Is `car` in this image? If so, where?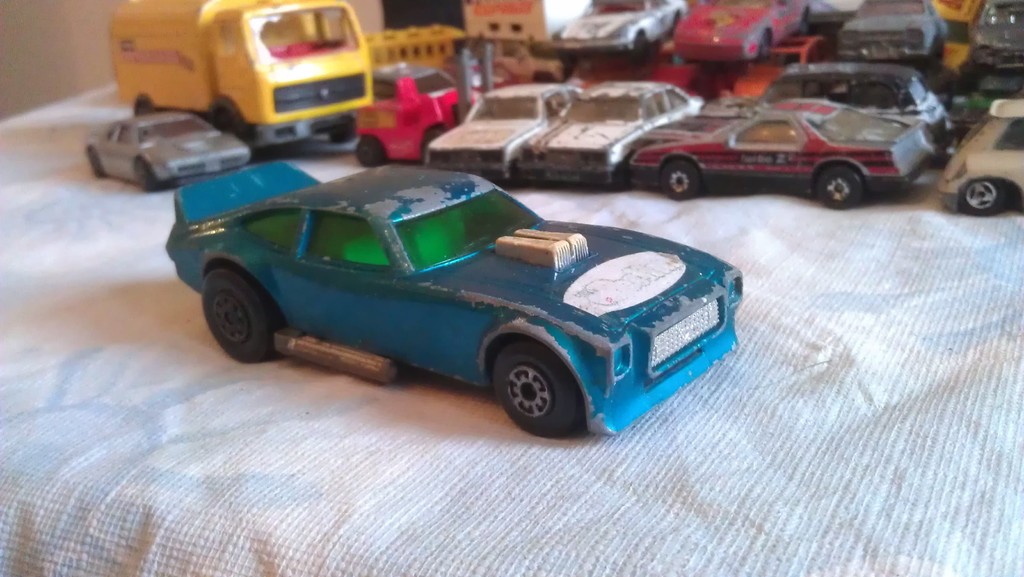
Yes, at bbox=[664, 0, 819, 67].
